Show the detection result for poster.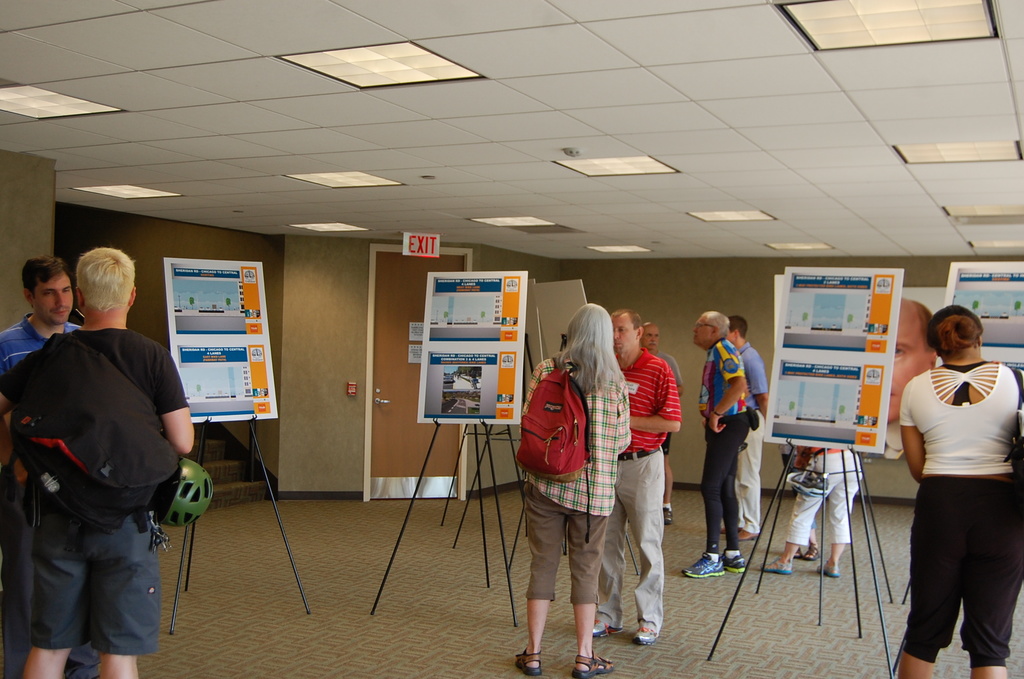
891,288,951,444.
